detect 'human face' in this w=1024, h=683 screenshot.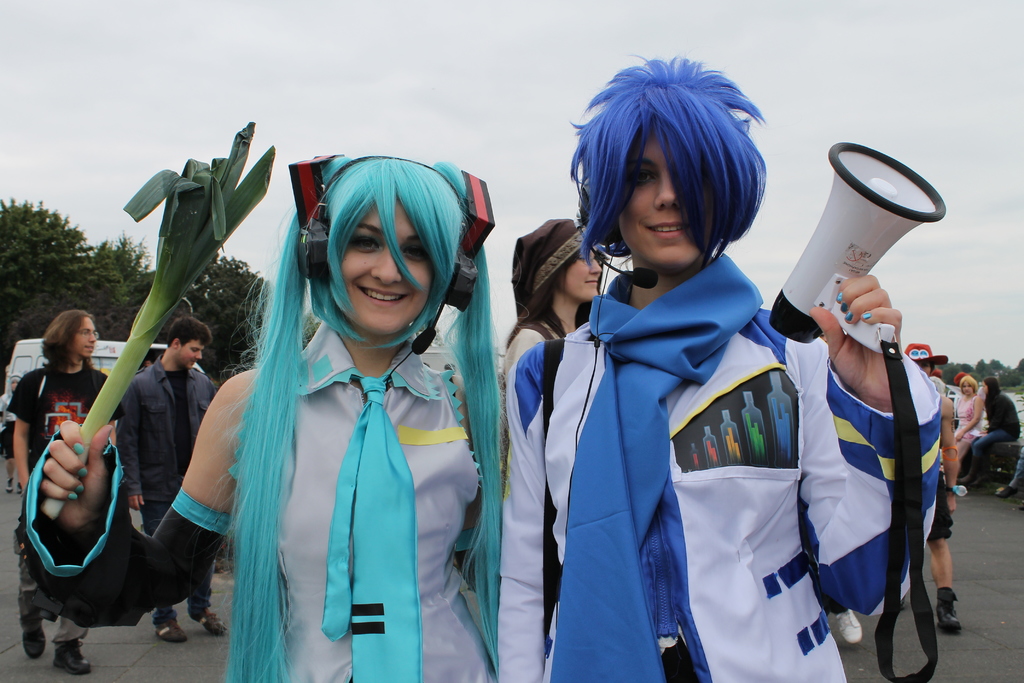
Detection: bbox=[72, 315, 95, 357].
